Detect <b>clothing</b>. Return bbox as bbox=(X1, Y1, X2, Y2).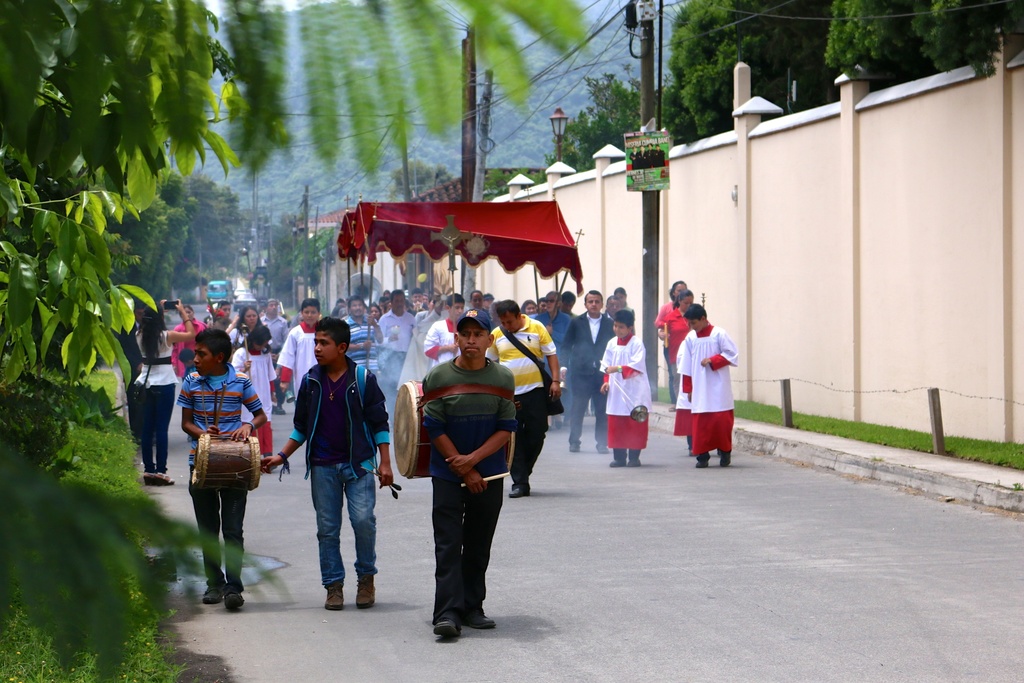
bbox=(284, 325, 322, 399).
